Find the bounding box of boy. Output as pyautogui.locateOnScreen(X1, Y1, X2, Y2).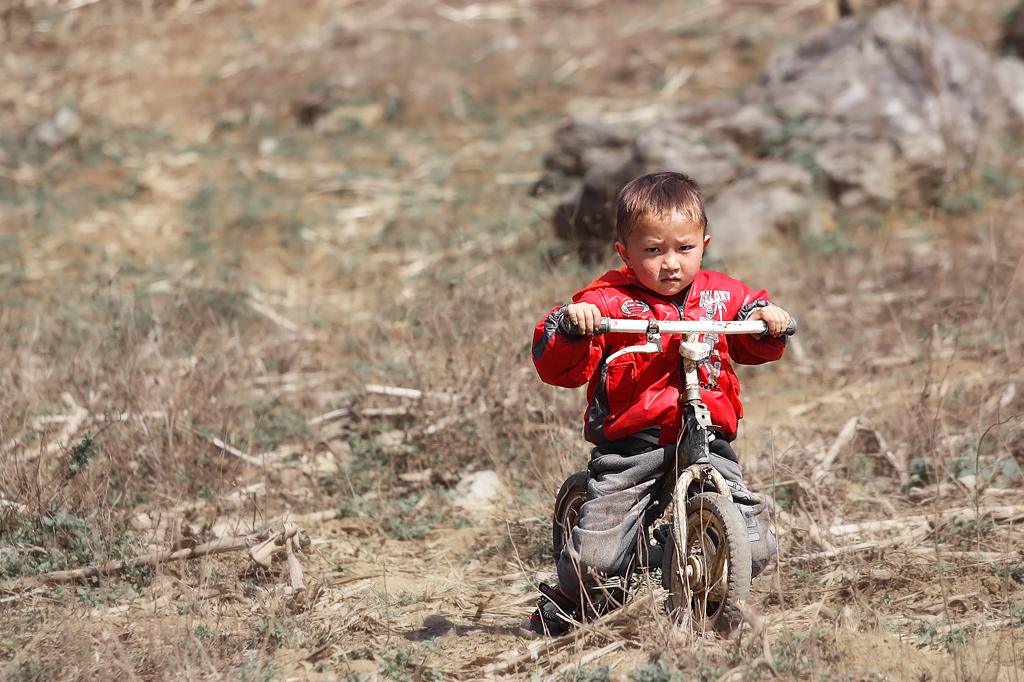
pyautogui.locateOnScreen(528, 169, 788, 639).
